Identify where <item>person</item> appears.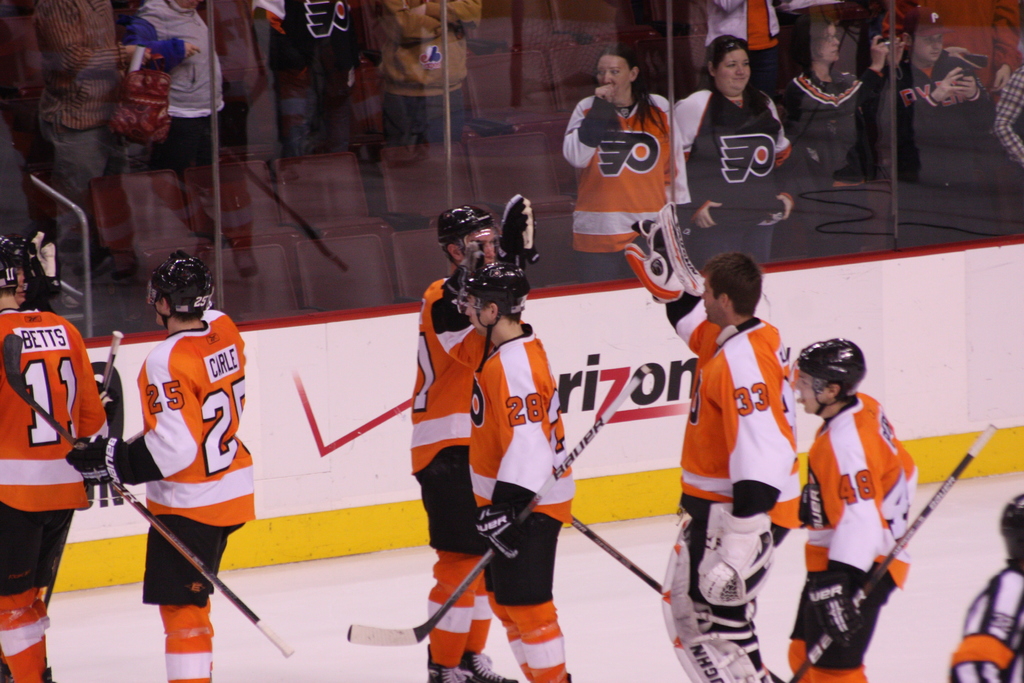
Appears at box=[944, 493, 1023, 682].
